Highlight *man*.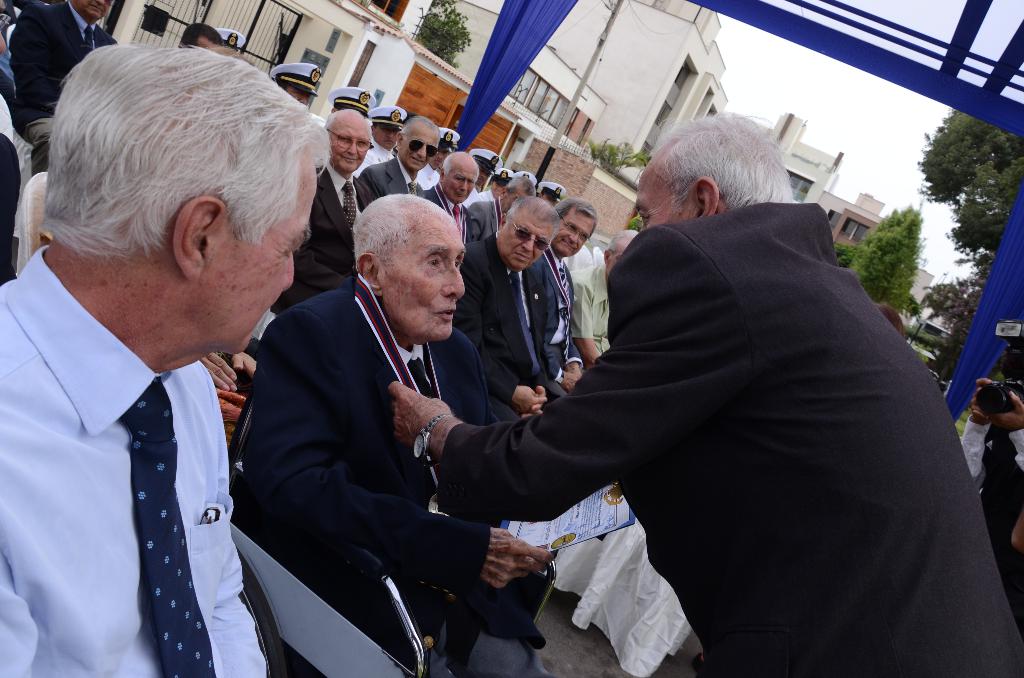
Highlighted region: locate(568, 229, 639, 372).
